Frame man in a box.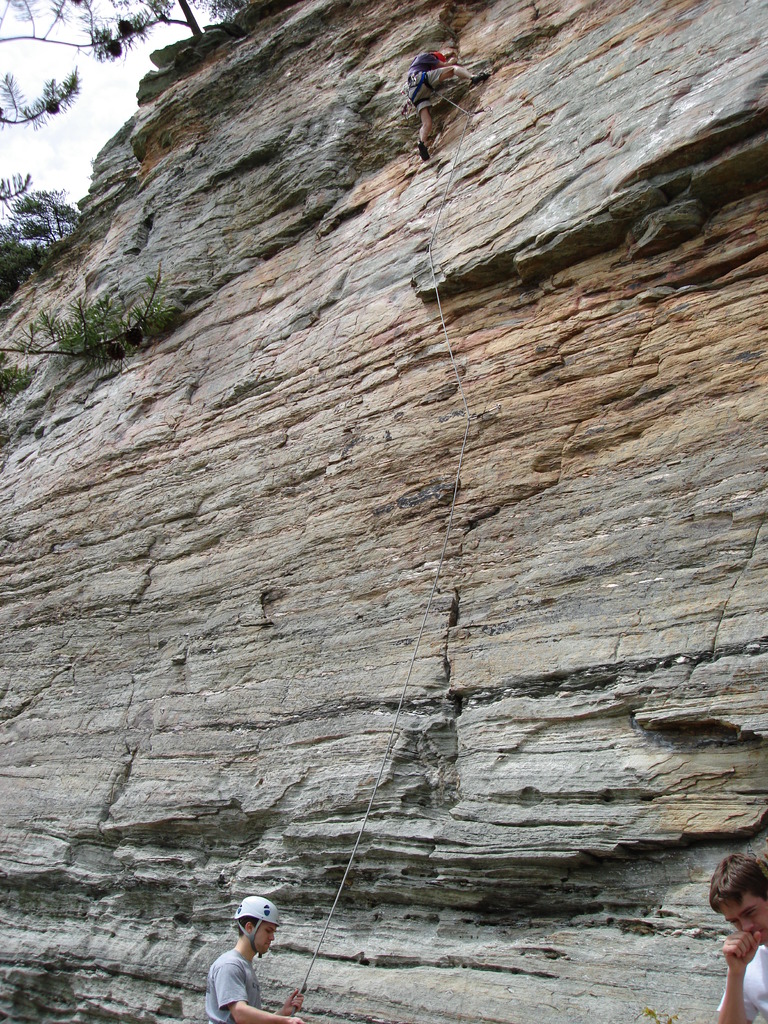
pyautogui.locateOnScreen(713, 846, 767, 1023).
